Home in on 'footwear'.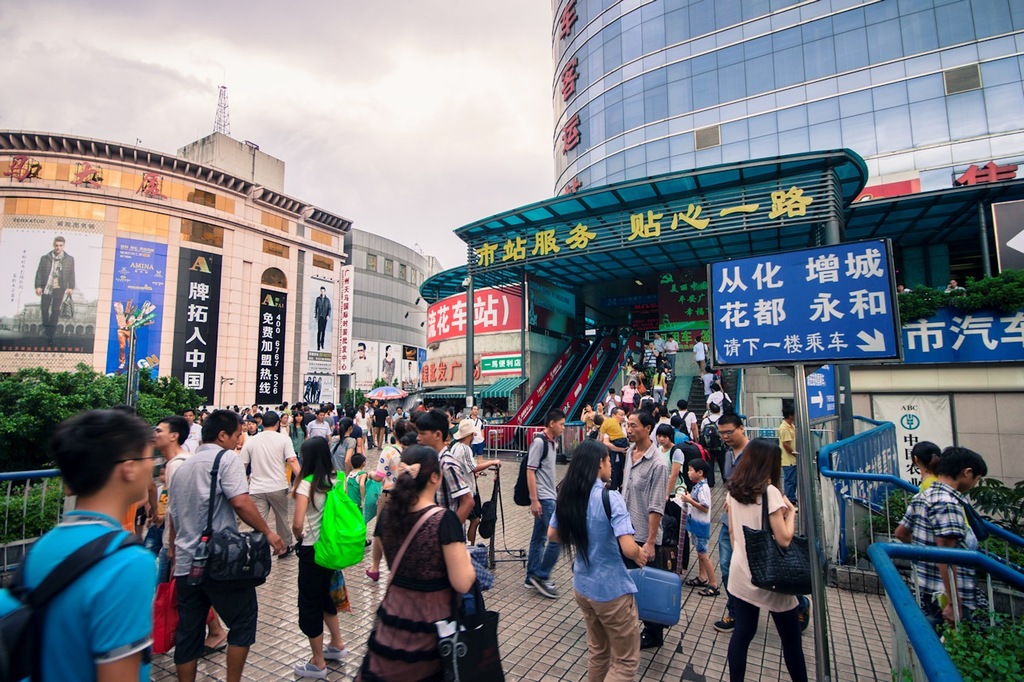
Homed in at BBox(521, 575, 558, 587).
